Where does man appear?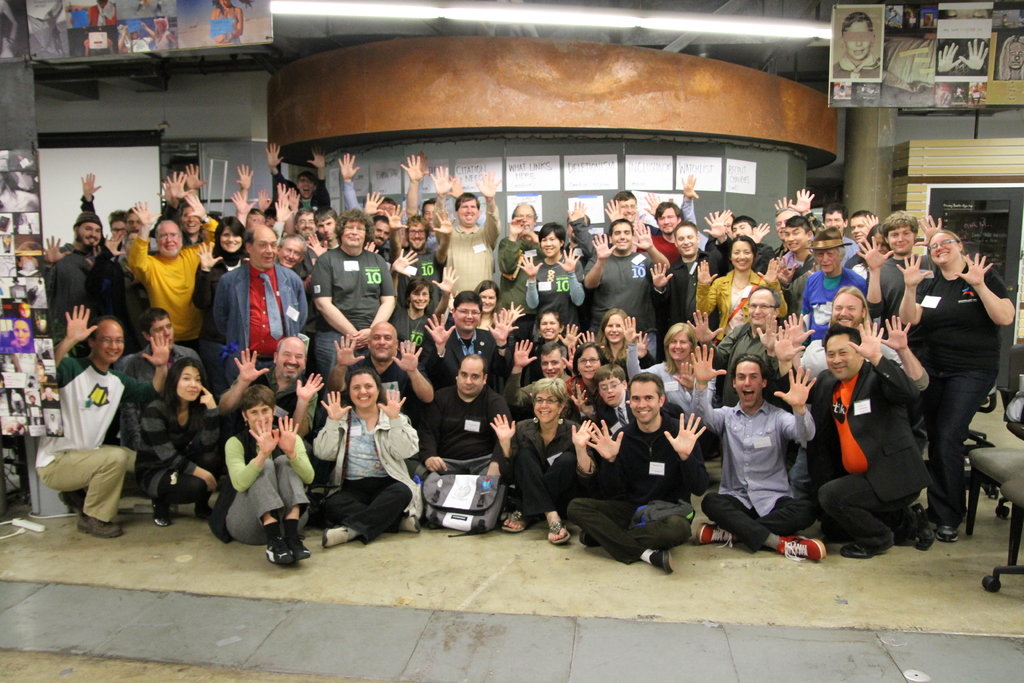
Appears at 426,291,517,381.
